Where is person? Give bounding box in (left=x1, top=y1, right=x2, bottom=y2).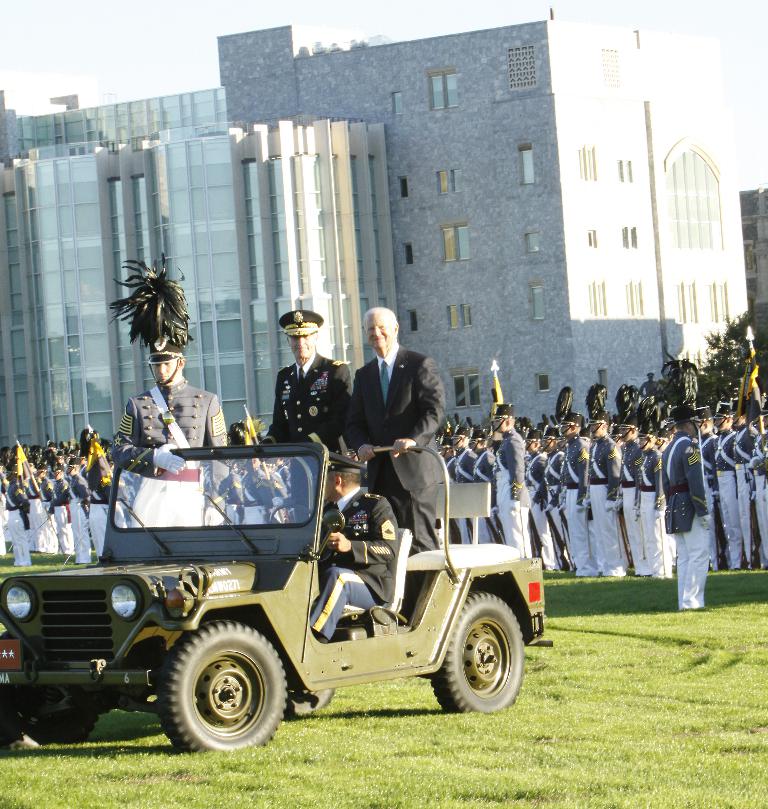
(left=111, top=337, right=232, bottom=527).
